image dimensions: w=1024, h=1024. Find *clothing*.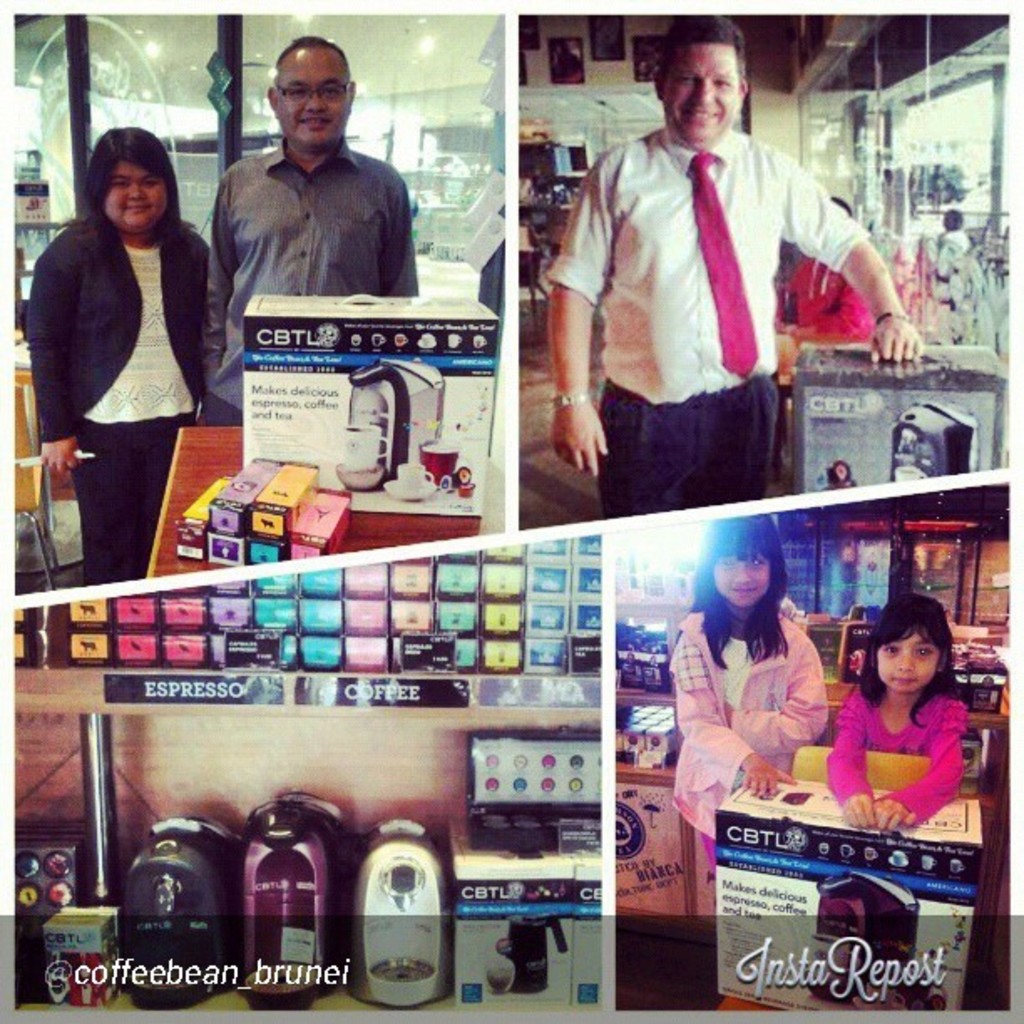
pyautogui.locateOnScreen(952, 221, 994, 318).
